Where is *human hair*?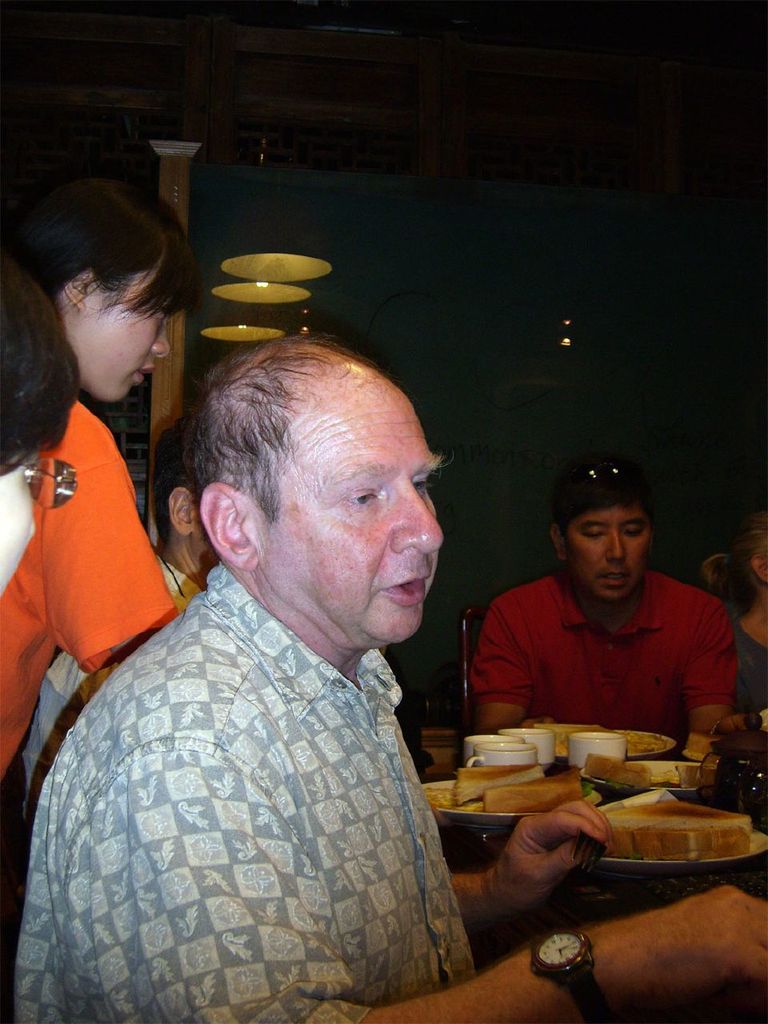
[left=699, top=506, right=767, bottom=614].
